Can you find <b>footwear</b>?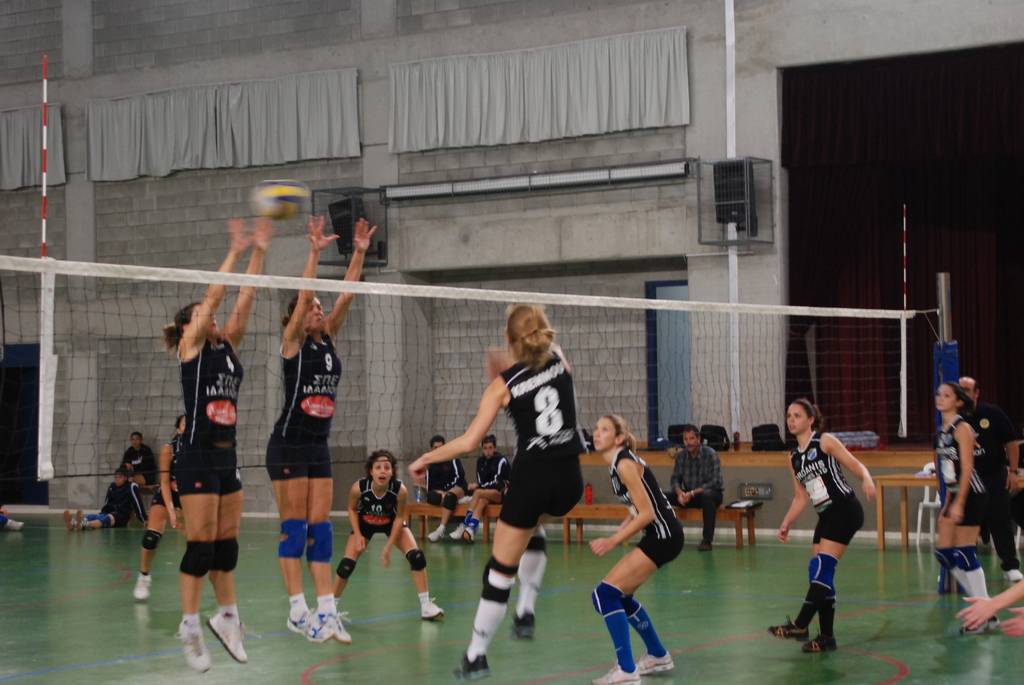
Yes, bounding box: select_region(6, 518, 20, 533).
